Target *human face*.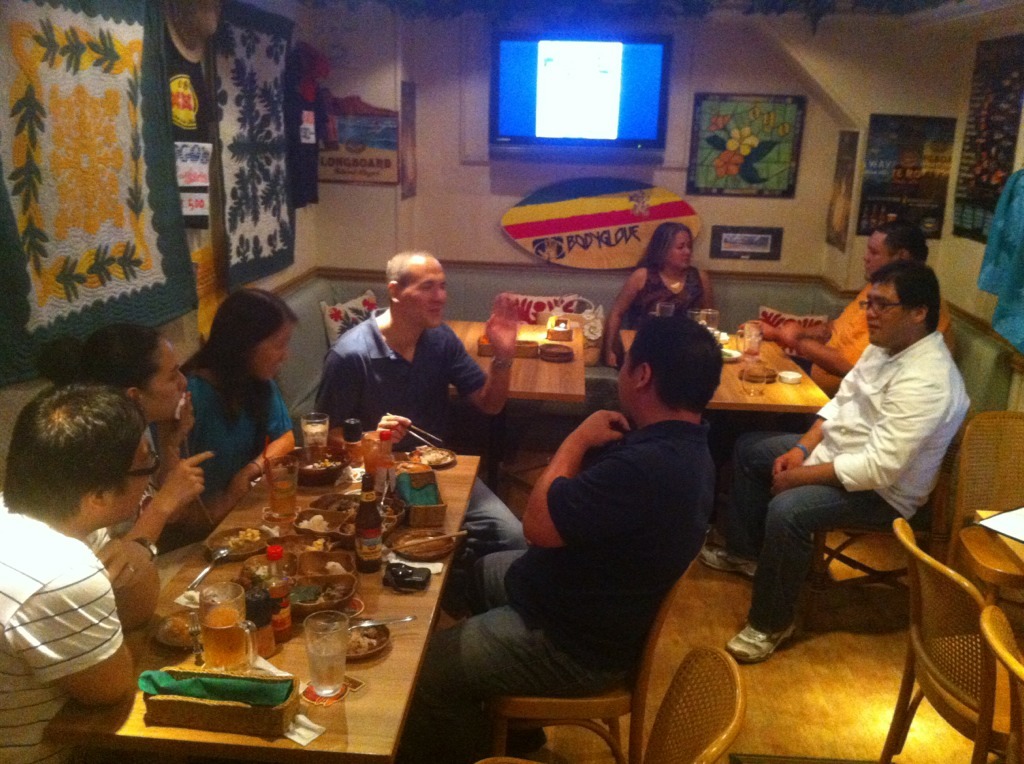
Target region: {"x1": 408, "y1": 261, "x2": 446, "y2": 325}.
